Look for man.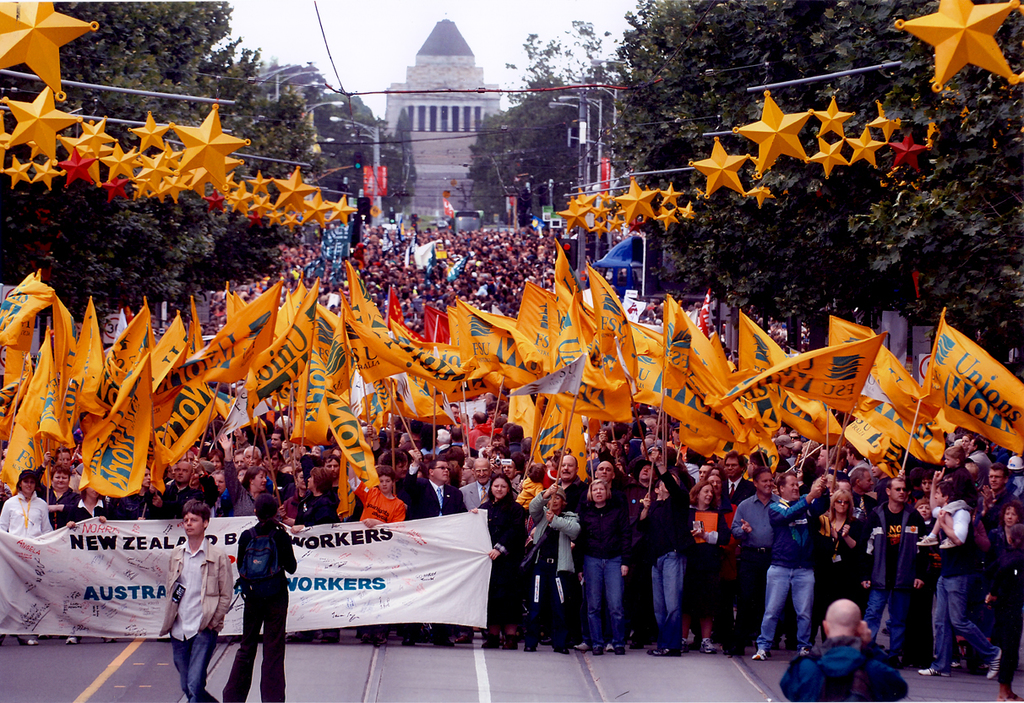
Found: 915,478,999,684.
